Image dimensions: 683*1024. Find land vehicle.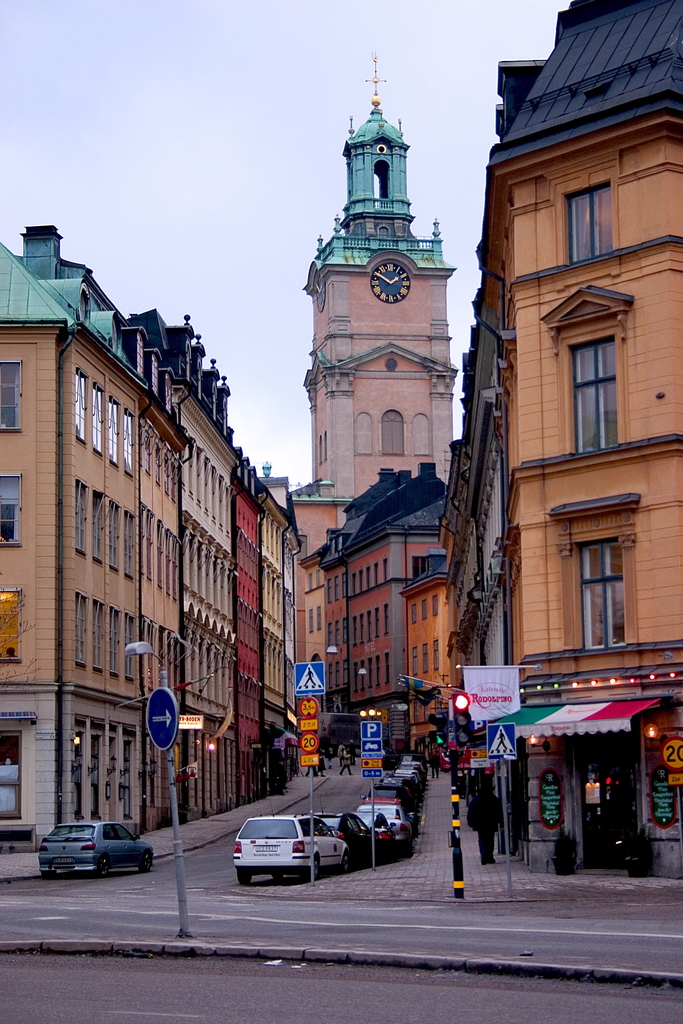
[400, 753, 429, 772].
